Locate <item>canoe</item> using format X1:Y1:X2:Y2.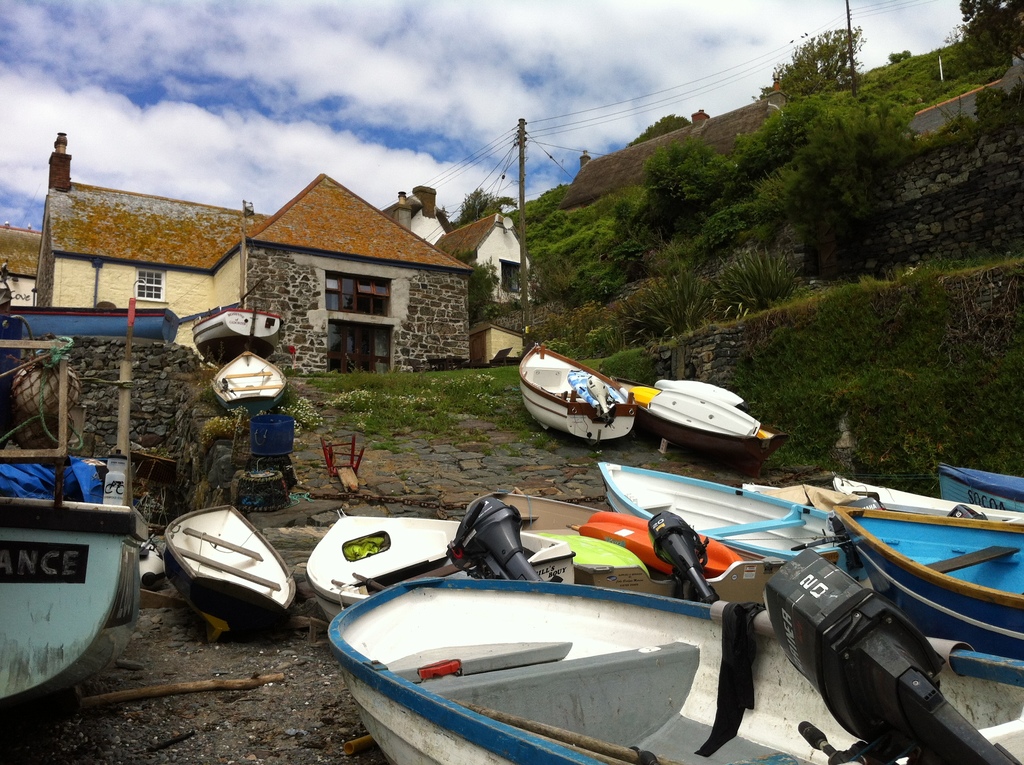
186:306:284:368.
